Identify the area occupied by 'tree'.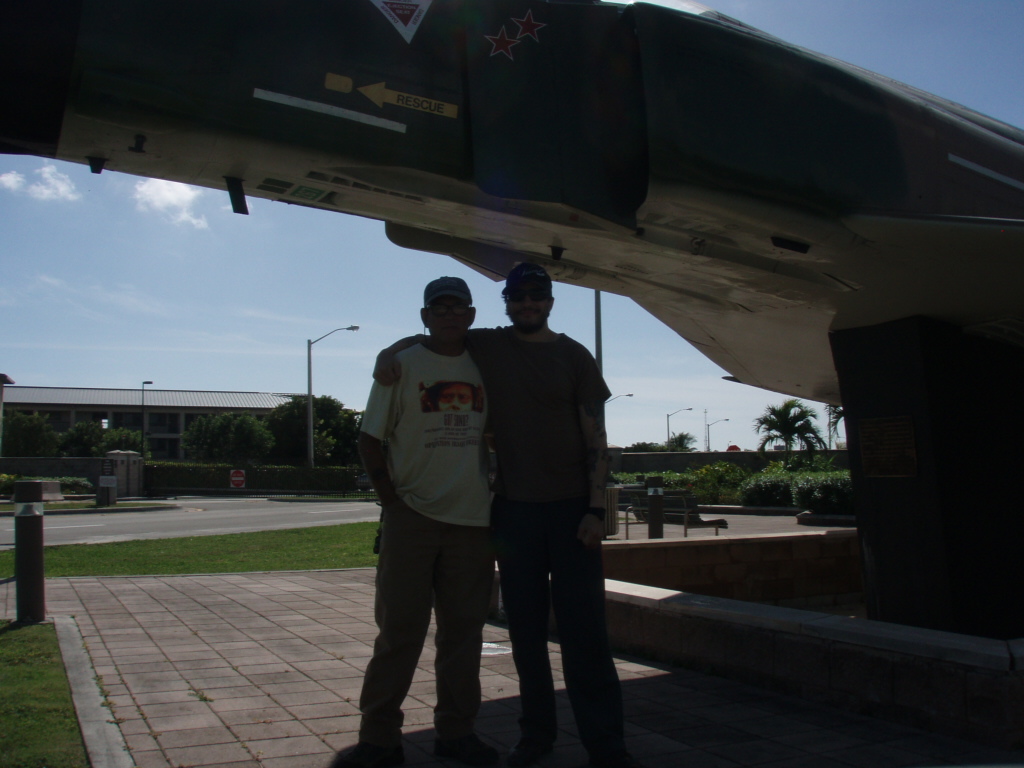
Area: [x1=180, y1=408, x2=218, y2=467].
